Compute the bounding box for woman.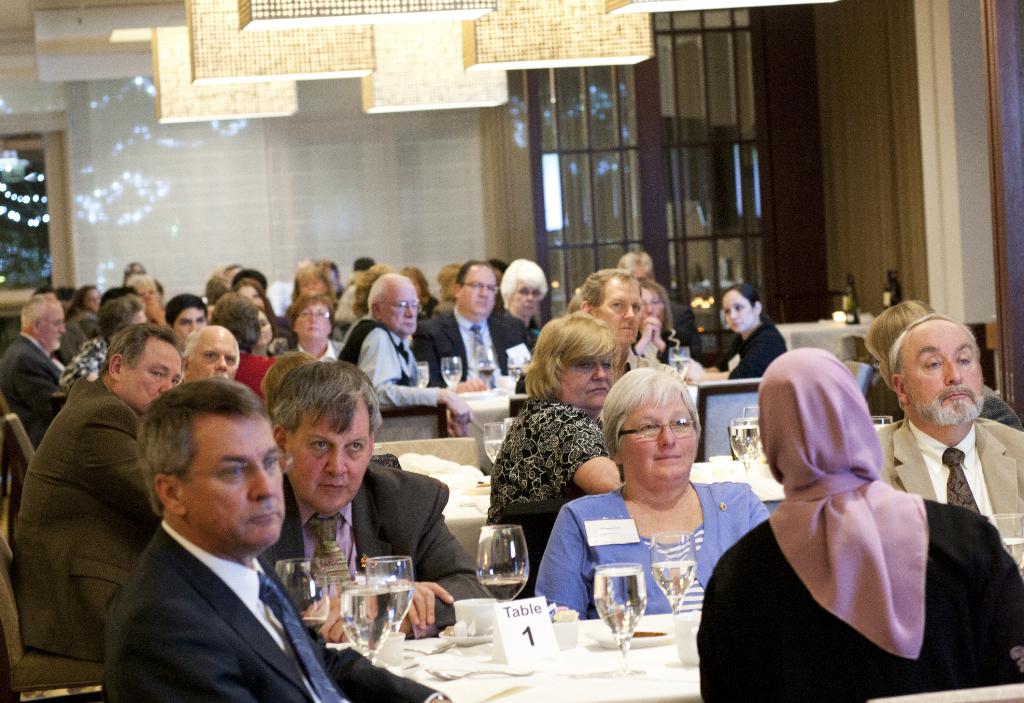
(left=402, top=257, right=444, bottom=316).
